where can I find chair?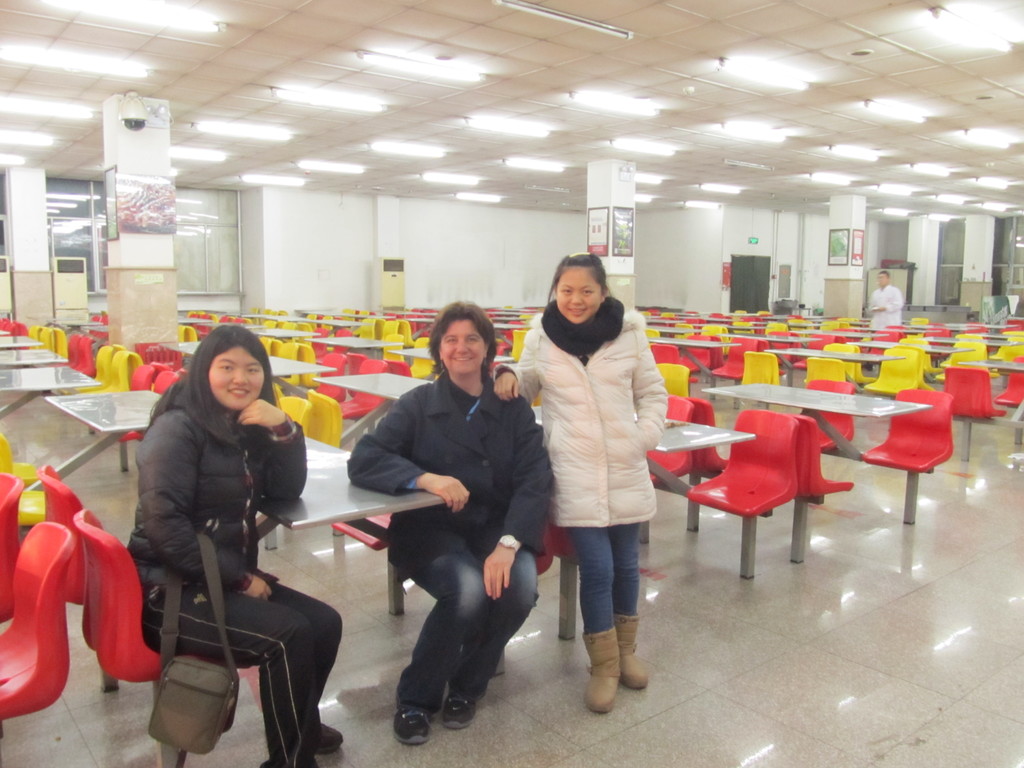
You can find it at 656,362,692,395.
